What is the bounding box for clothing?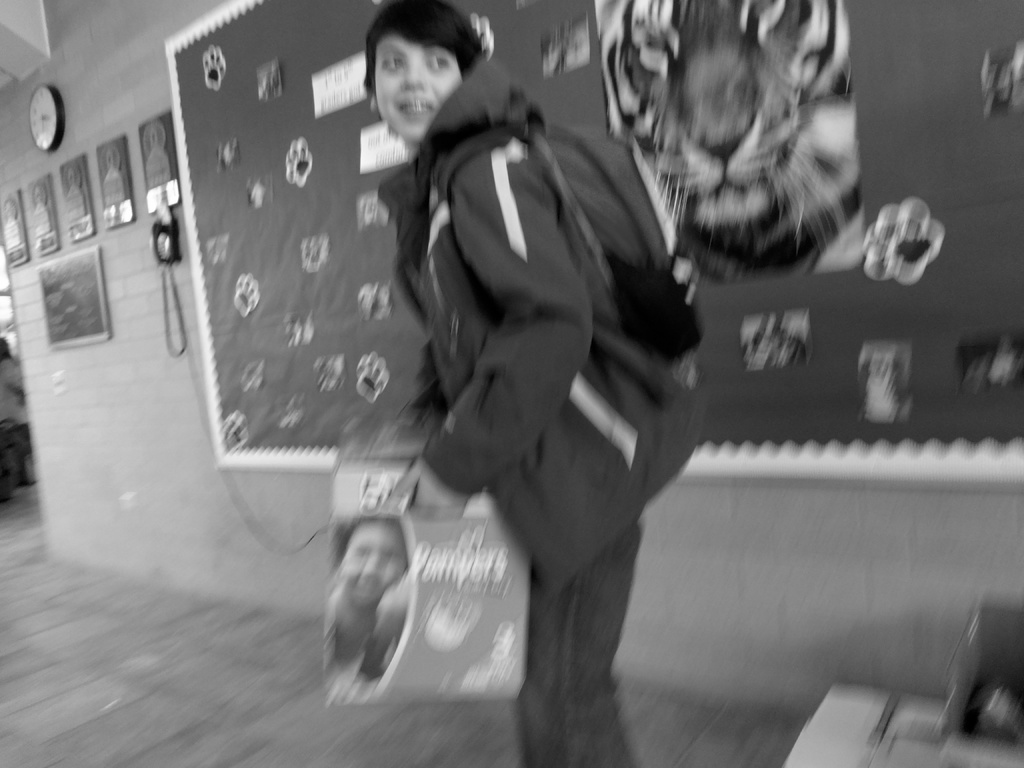
crop(323, 585, 402, 705).
